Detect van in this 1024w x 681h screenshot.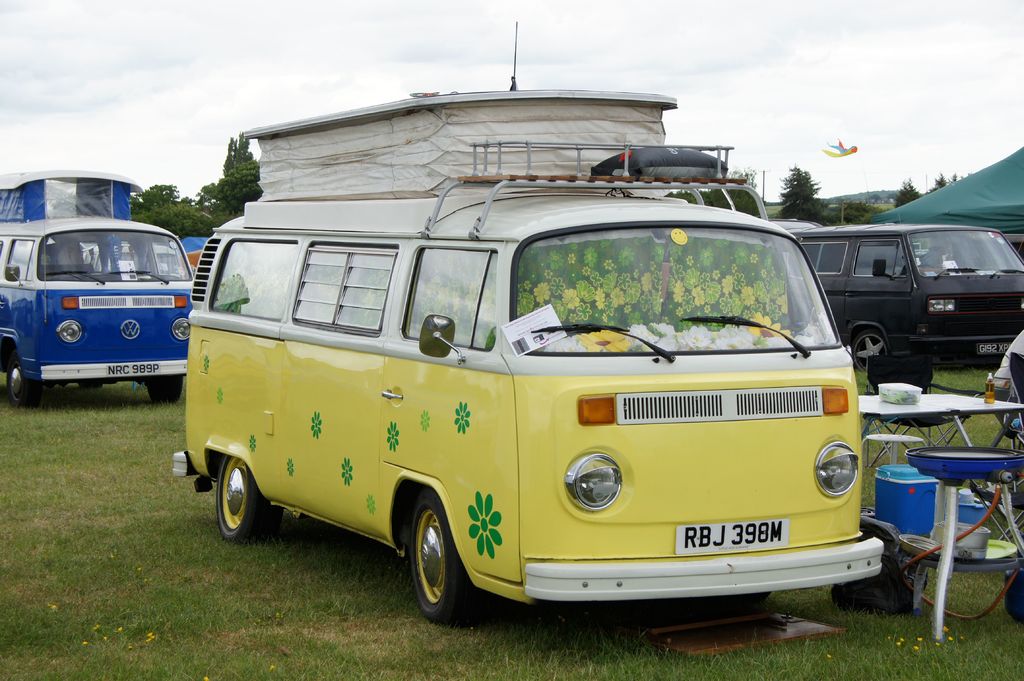
Detection: box(170, 142, 888, 629).
